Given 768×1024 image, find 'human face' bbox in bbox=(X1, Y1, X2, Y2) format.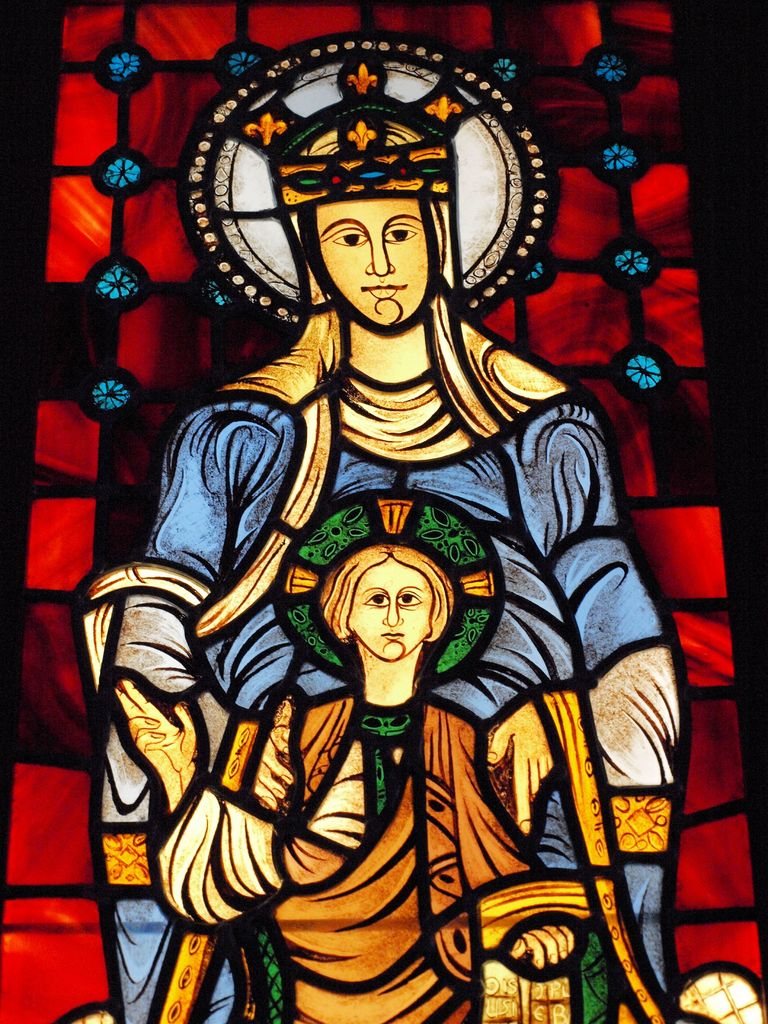
bbox=(351, 552, 428, 659).
